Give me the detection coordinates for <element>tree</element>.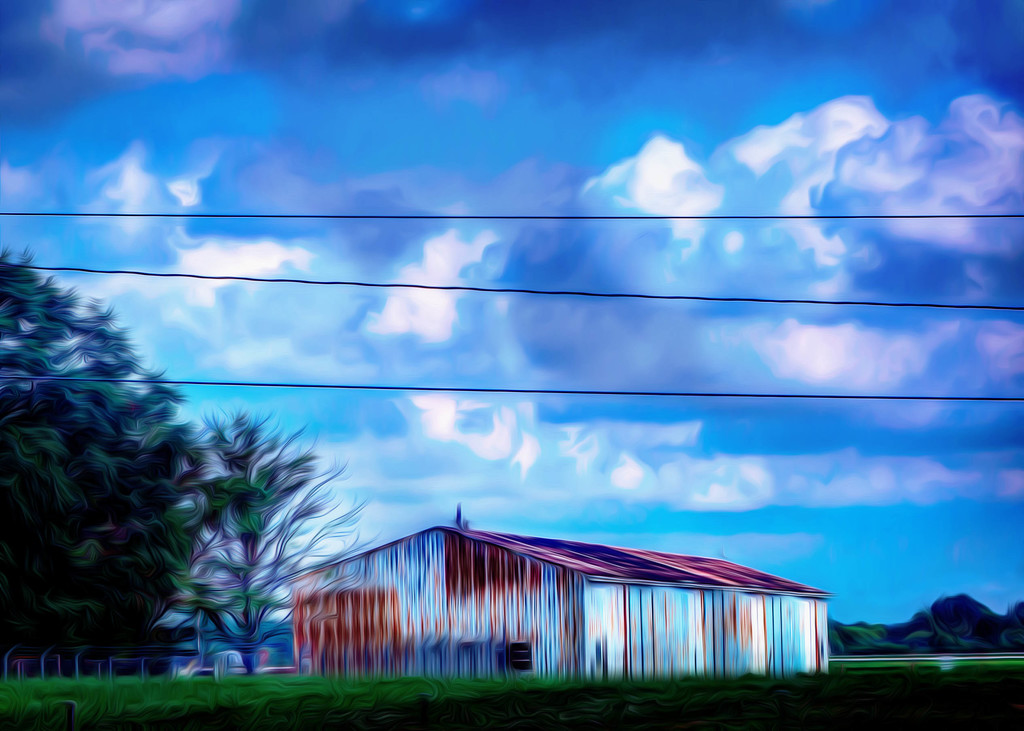
bbox(0, 243, 209, 652).
